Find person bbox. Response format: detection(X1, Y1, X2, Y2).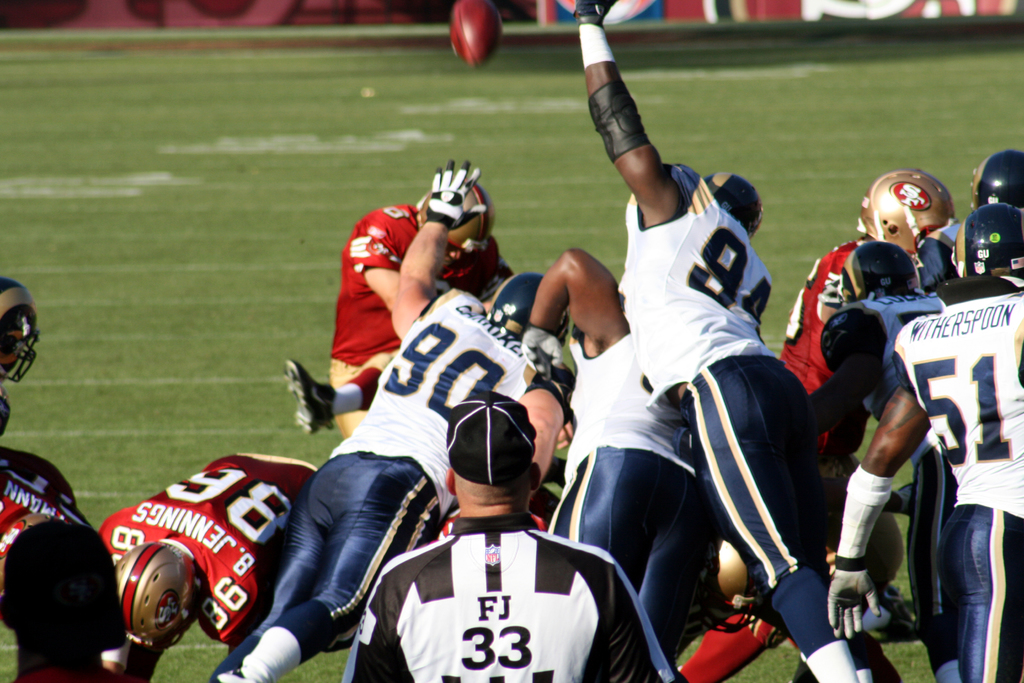
detection(0, 521, 134, 682).
